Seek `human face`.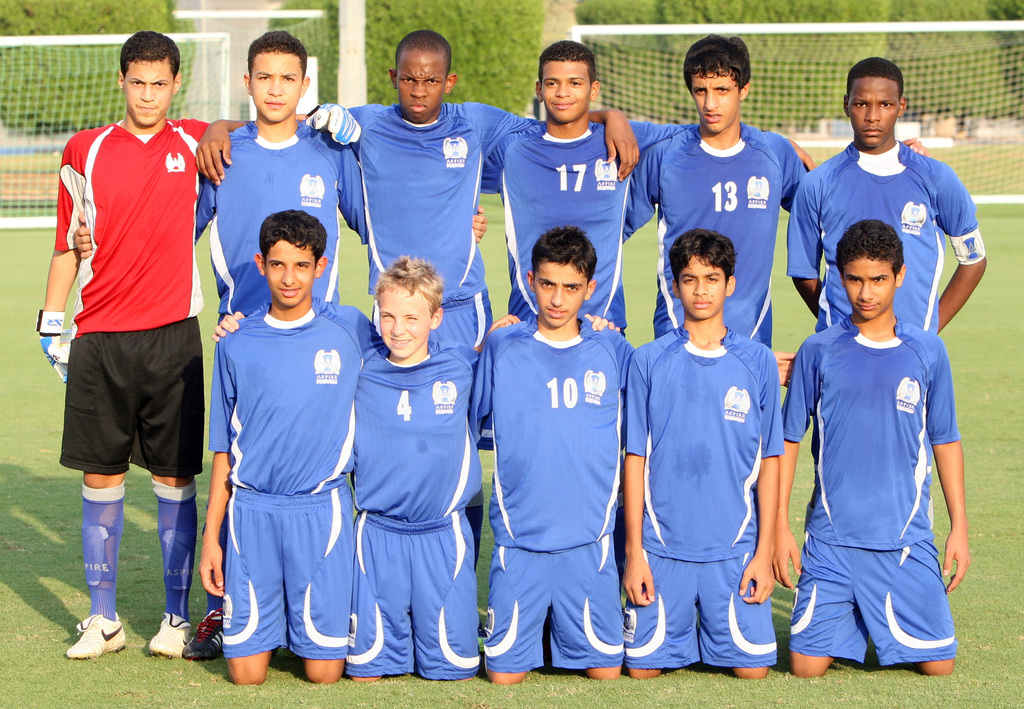
bbox=(678, 256, 725, 321).
